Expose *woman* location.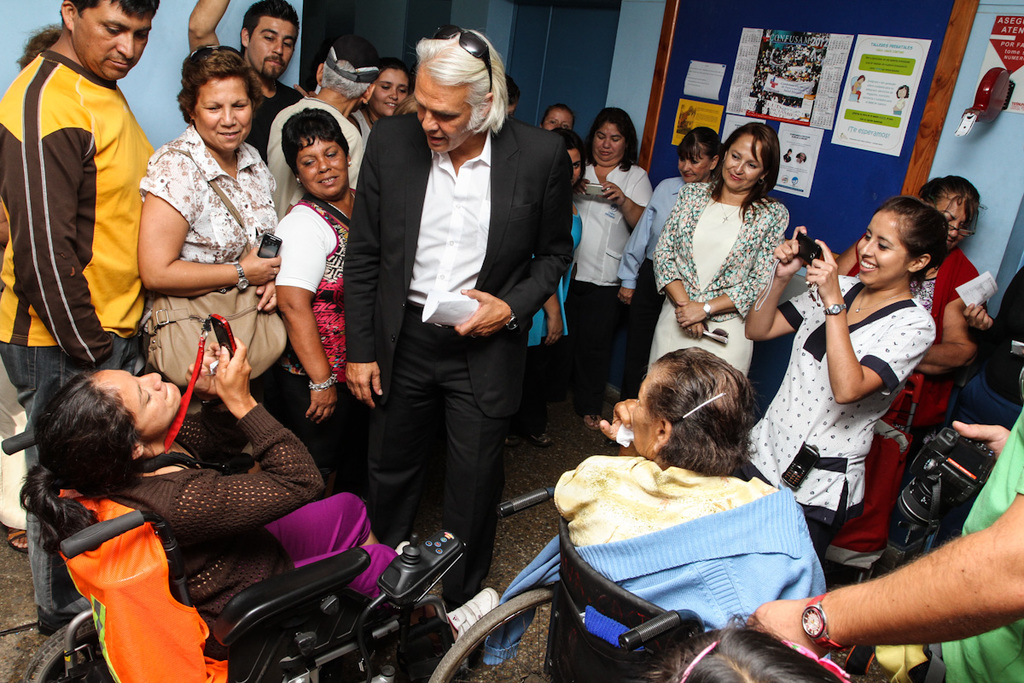
Exposed at [x1=829, y1=174, x2=982, y2=592].
